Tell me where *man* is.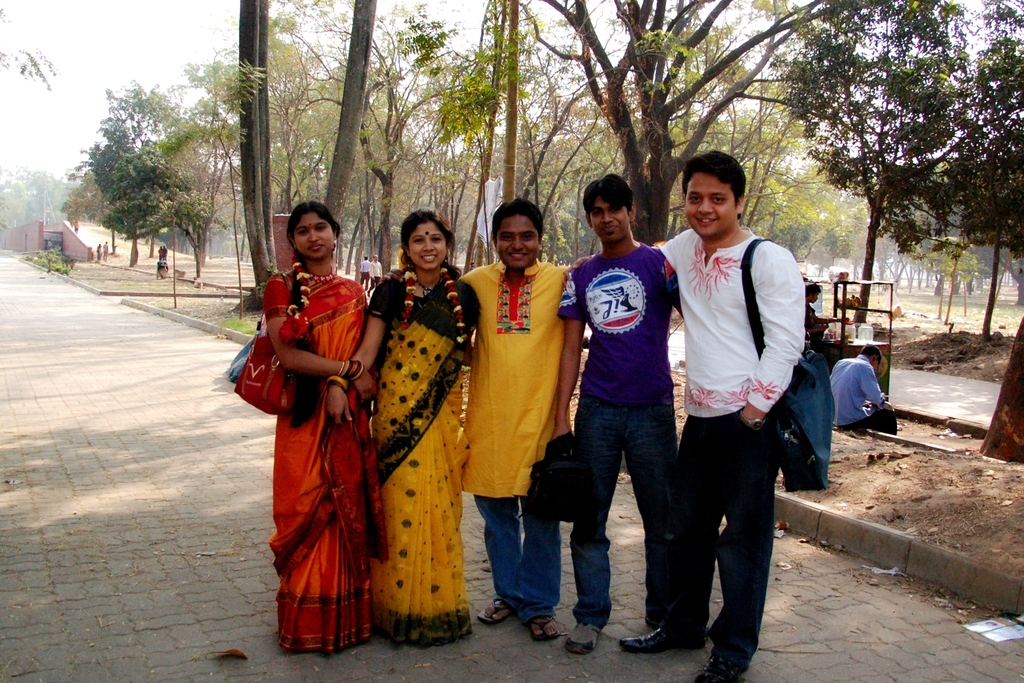
*man* is at locate(558, 179, 674, 660).
